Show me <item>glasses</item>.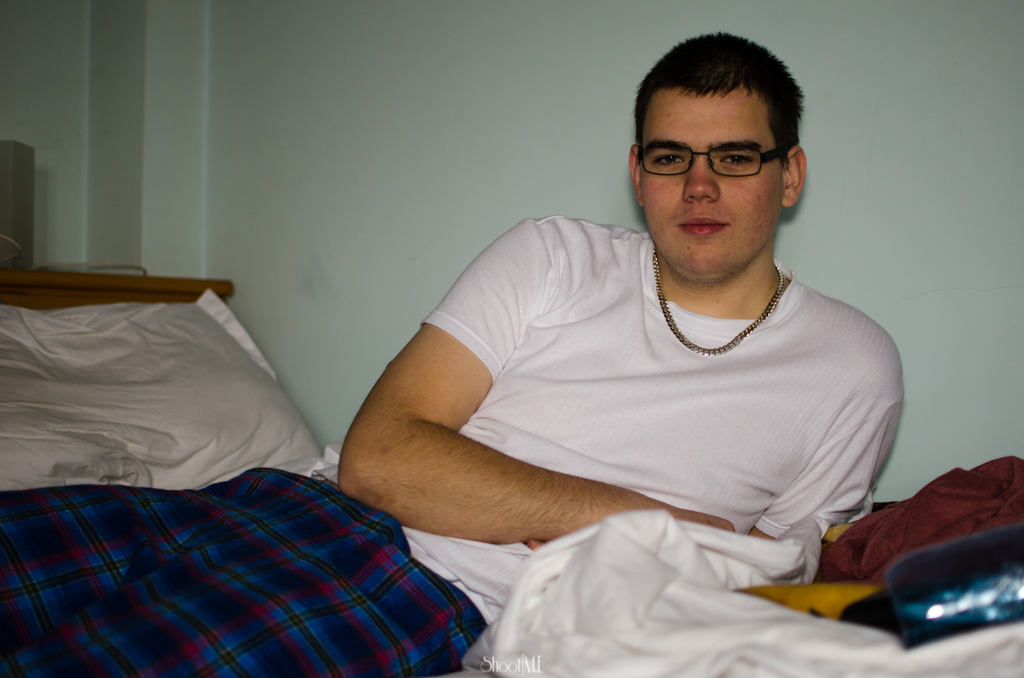
<item>glasses</item> is here: Rect(650, 125, 802, 176).
